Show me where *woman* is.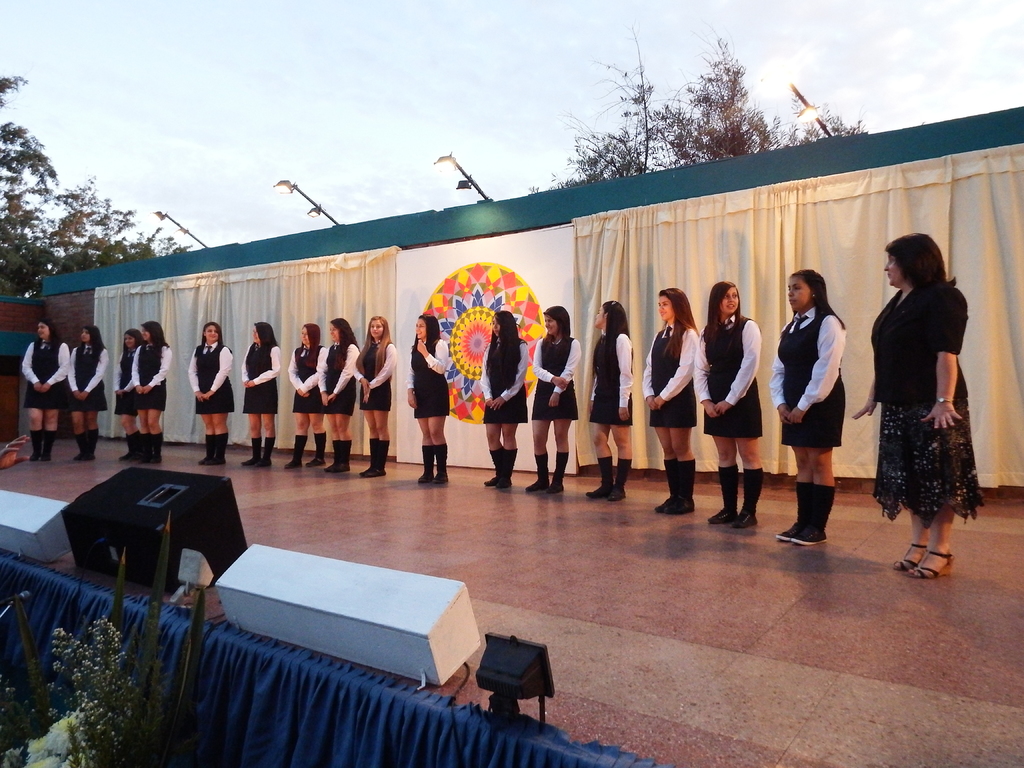
*woman* is at [x1=130, y1=321, x2=172, y2=464].
